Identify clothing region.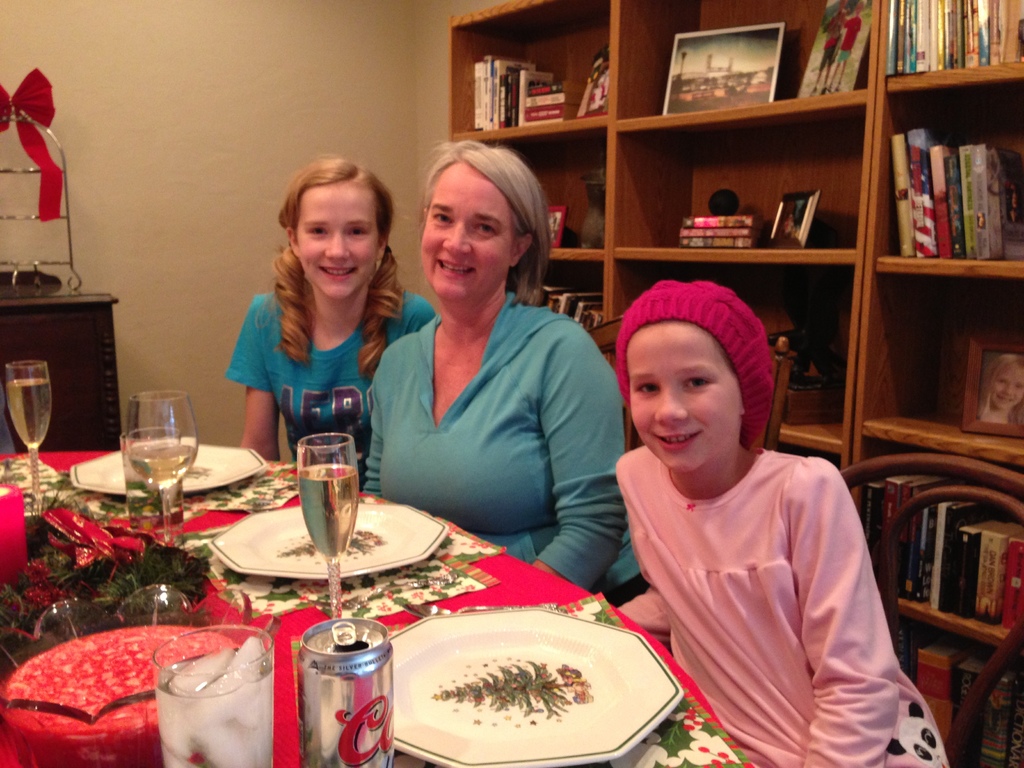
Region: bbox=(369, 276, 644, 602).
